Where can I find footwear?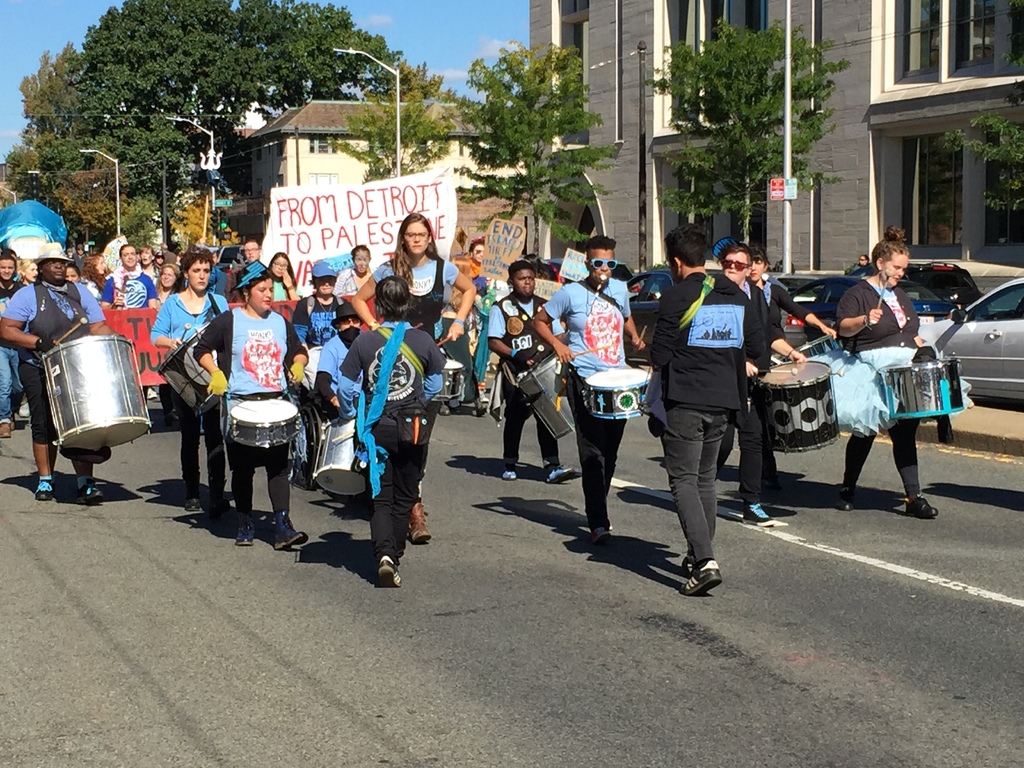
You can find it at Rect(682, 548, 697, 577).
